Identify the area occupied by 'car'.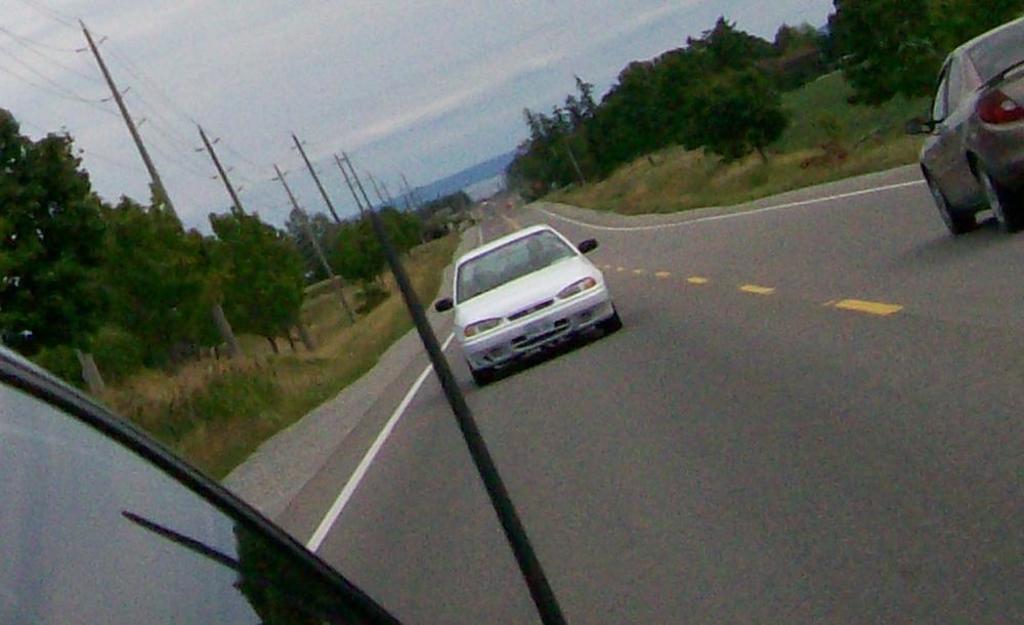
Area: (left=903, top=15, right=1023, bottom=232).
